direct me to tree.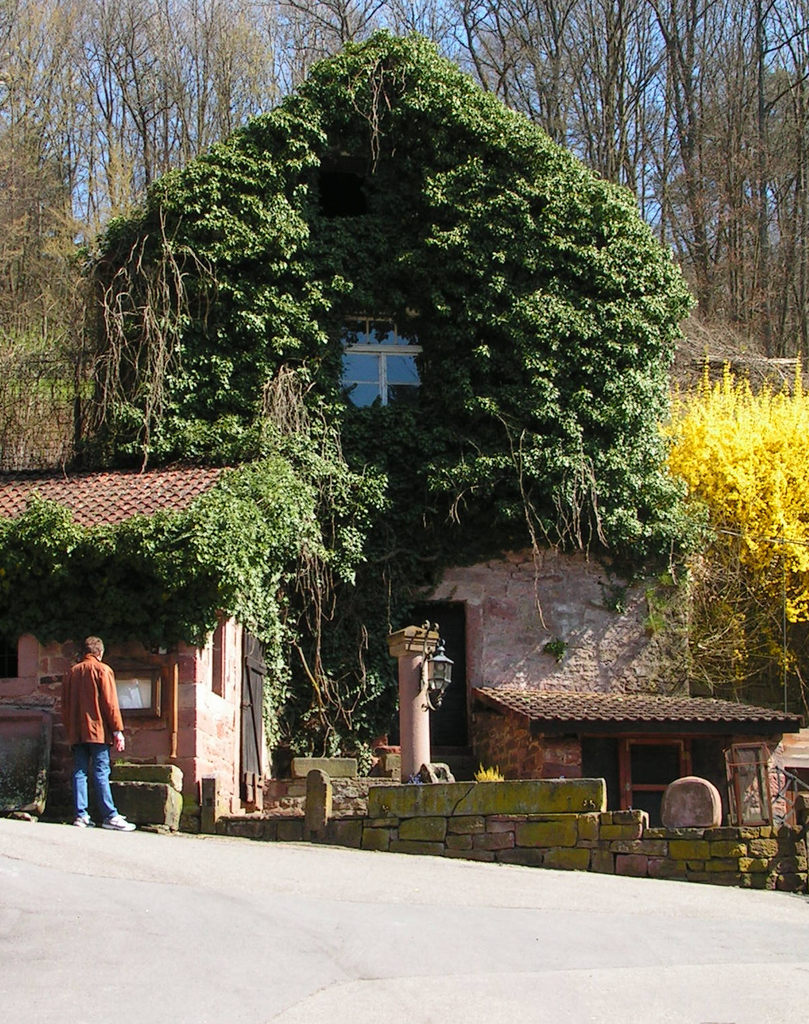
Direction: left=644, top=347, right=808, bottom=644.
